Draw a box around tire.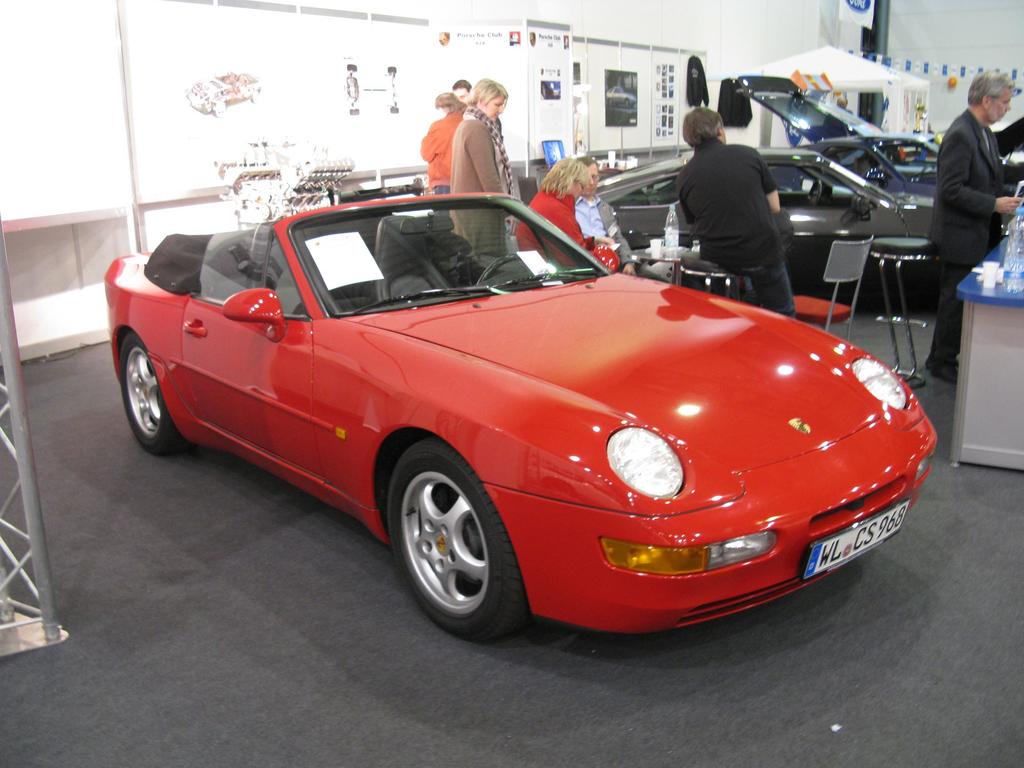
l=121, t=336, r=183, b=454.
